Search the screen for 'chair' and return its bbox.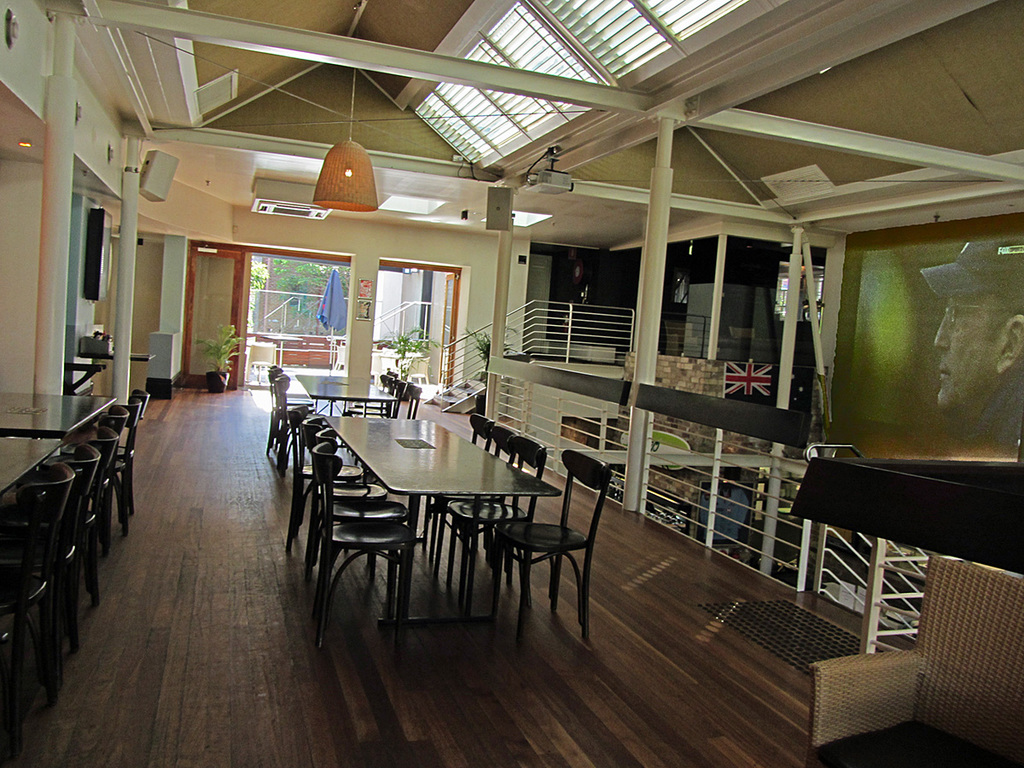
Found: 13, 458, 84, 661.
